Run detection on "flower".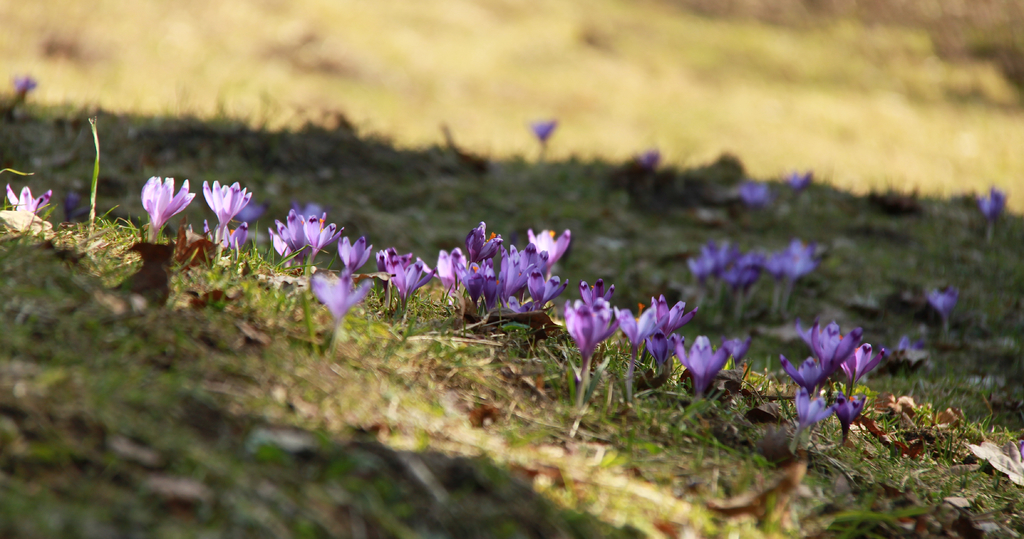
Result: <region>919, 285, 955, 314</region>.
